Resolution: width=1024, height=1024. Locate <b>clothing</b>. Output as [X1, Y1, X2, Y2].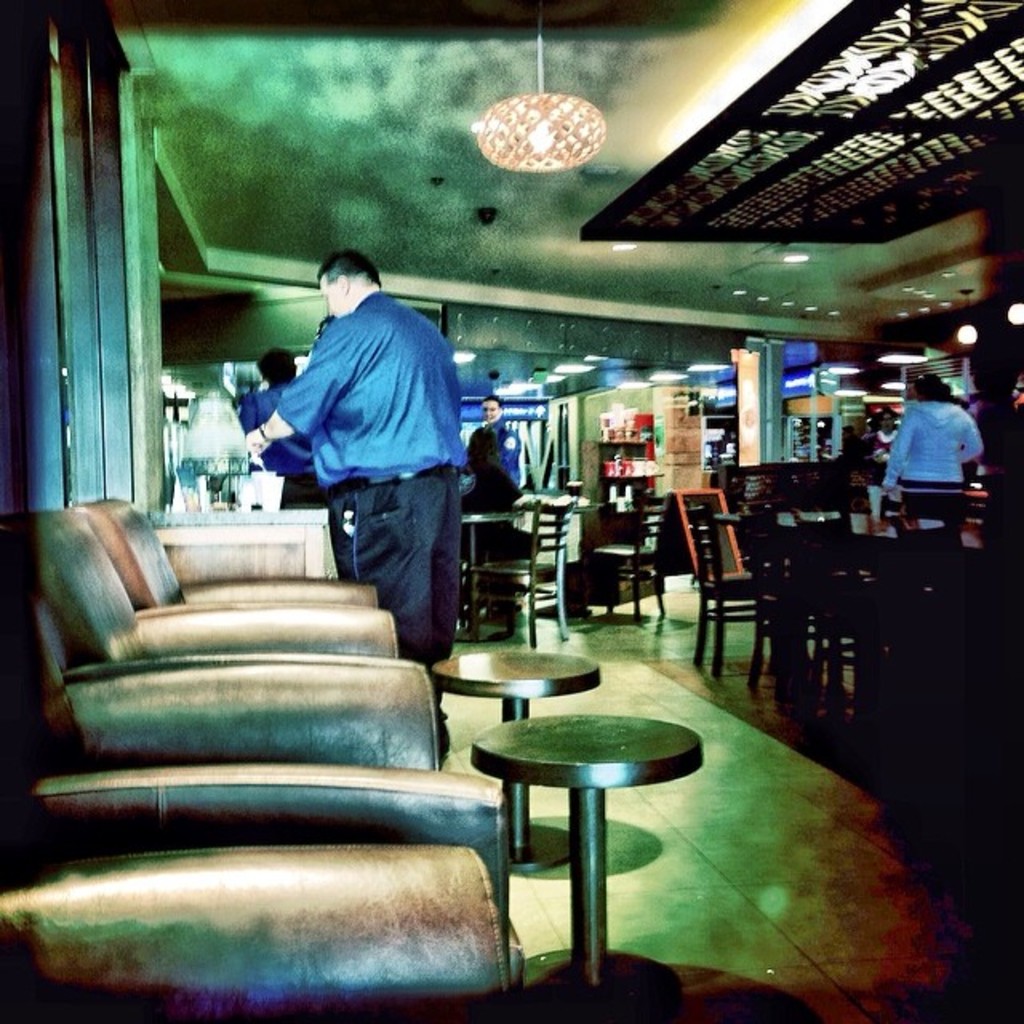
[261, 243, 486, 650].
